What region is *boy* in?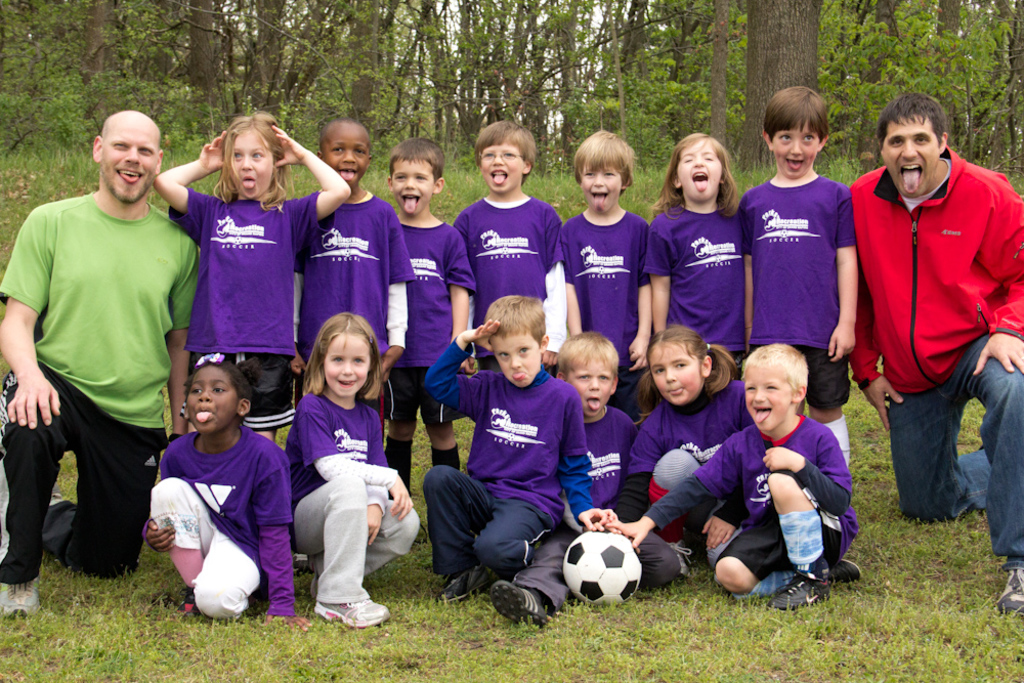
pyautogui.locateOnScreen(715, 339, 861, 605).
